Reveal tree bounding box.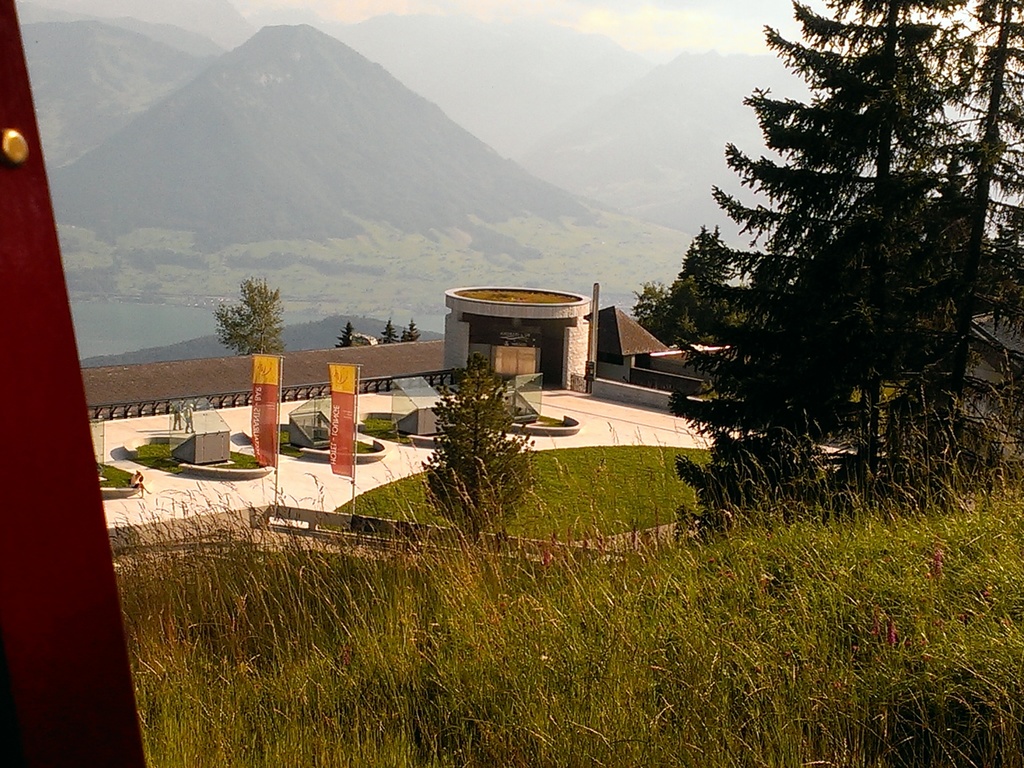
Revealed: l=332, t=320, r=356, b=352.
